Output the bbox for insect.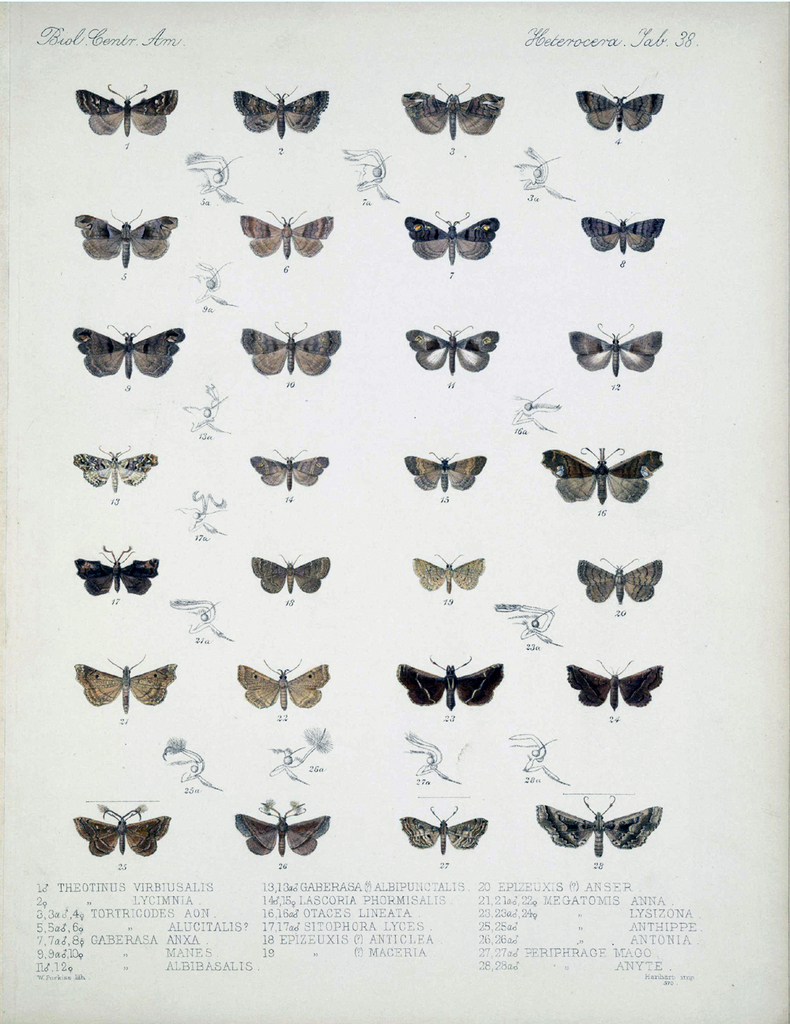
pyautogui.locateOnScreen(391, 661, 503, 708).
